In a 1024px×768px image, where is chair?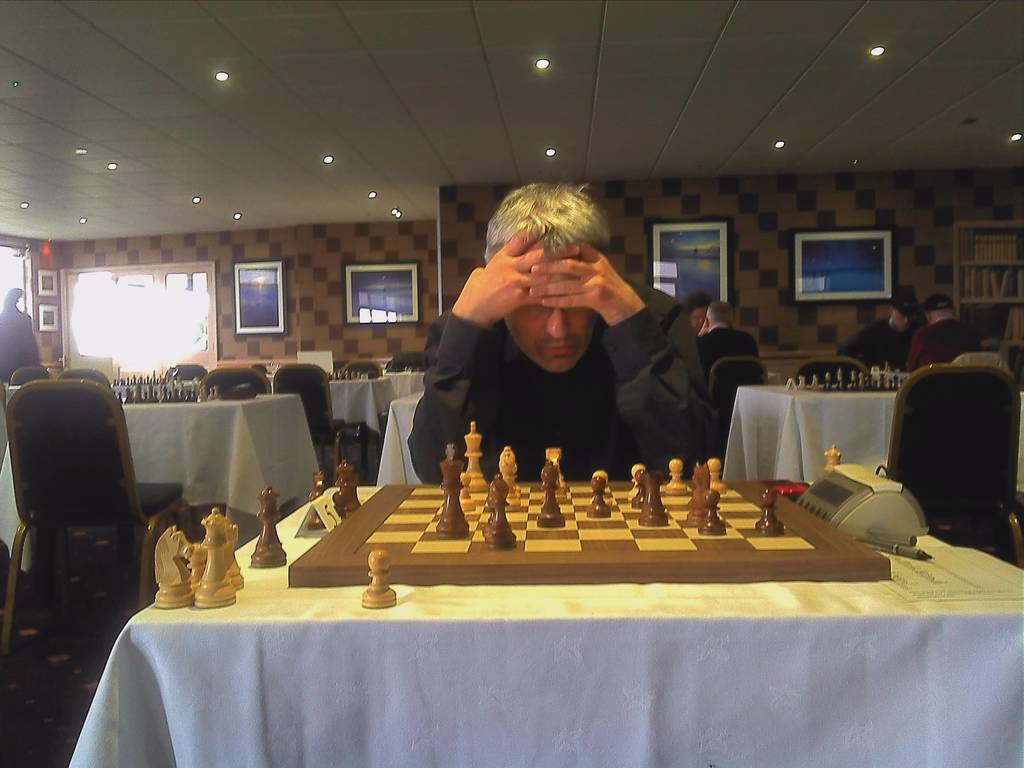
BBox(157, 365, 212, 383).
